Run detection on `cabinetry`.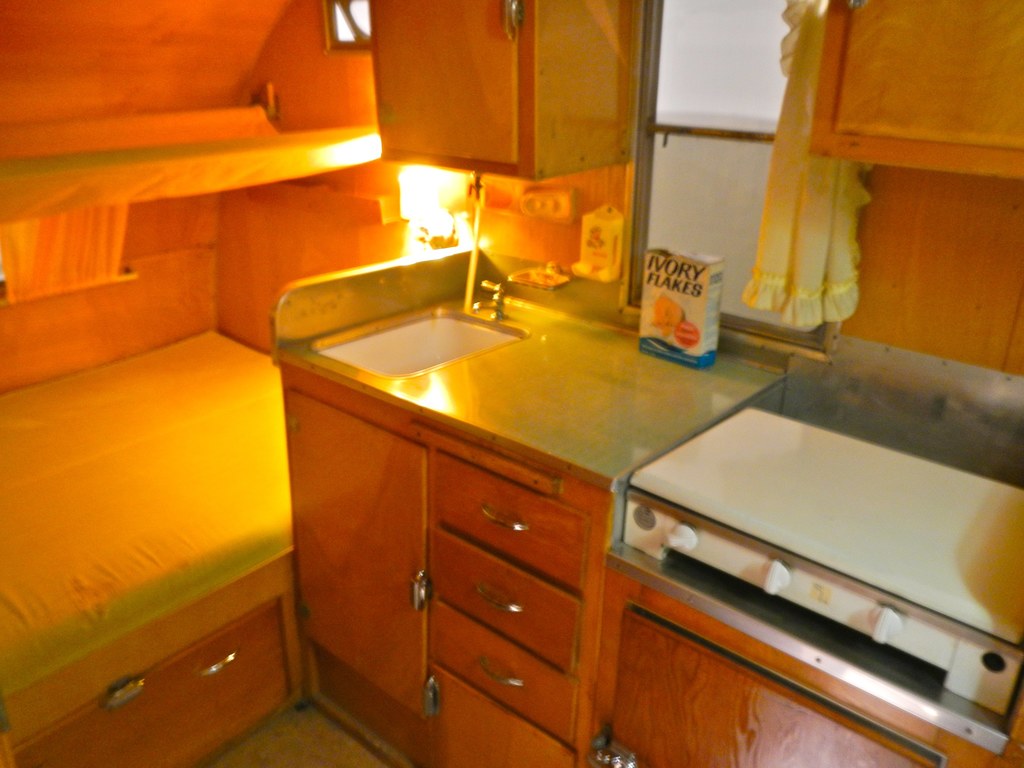
Result: 806,0,1019,172.
